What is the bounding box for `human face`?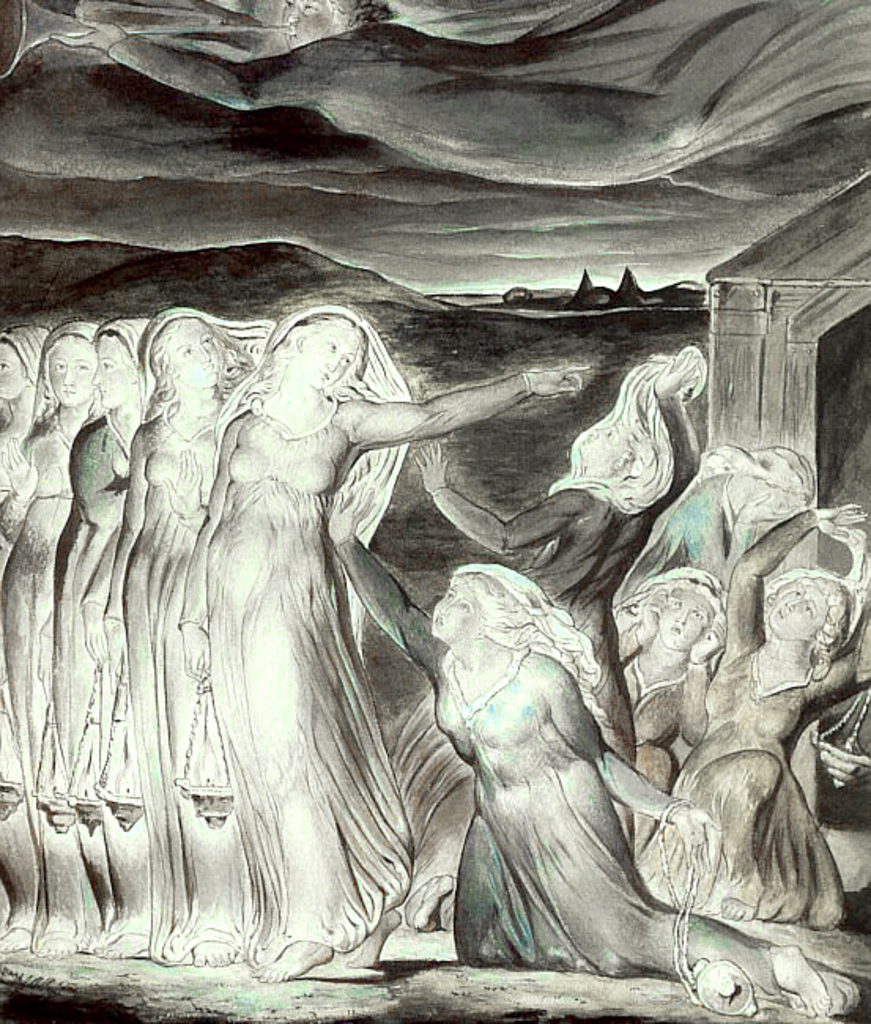
[575, 417, 633, 476].
